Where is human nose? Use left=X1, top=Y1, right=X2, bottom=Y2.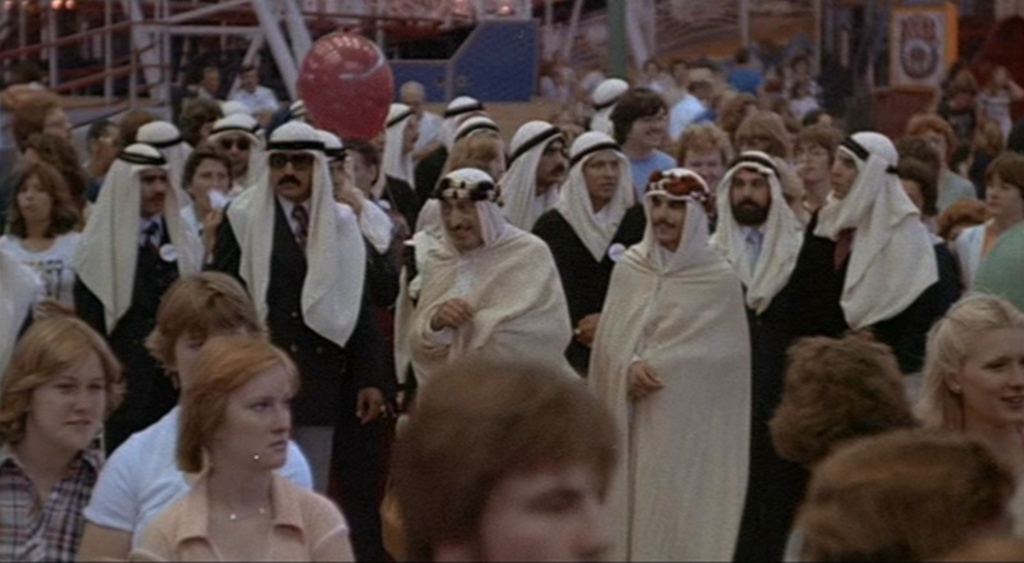
left=282, top=161, right=293, bottom=177.
